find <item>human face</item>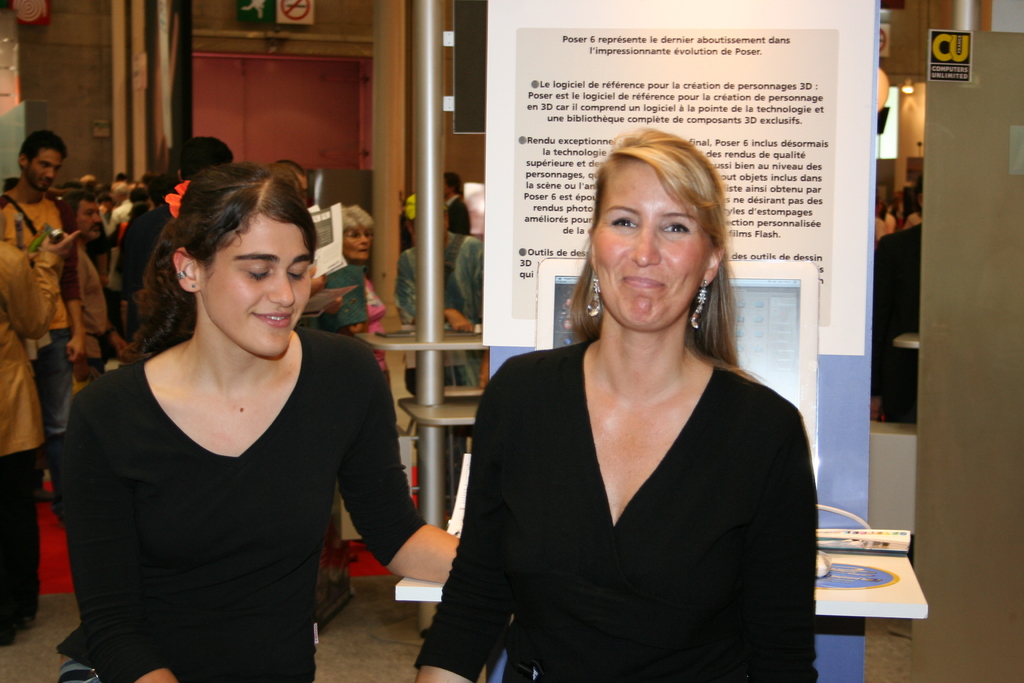
{"left": 79, "top": 199, "right": 105, "bottom": 238}
